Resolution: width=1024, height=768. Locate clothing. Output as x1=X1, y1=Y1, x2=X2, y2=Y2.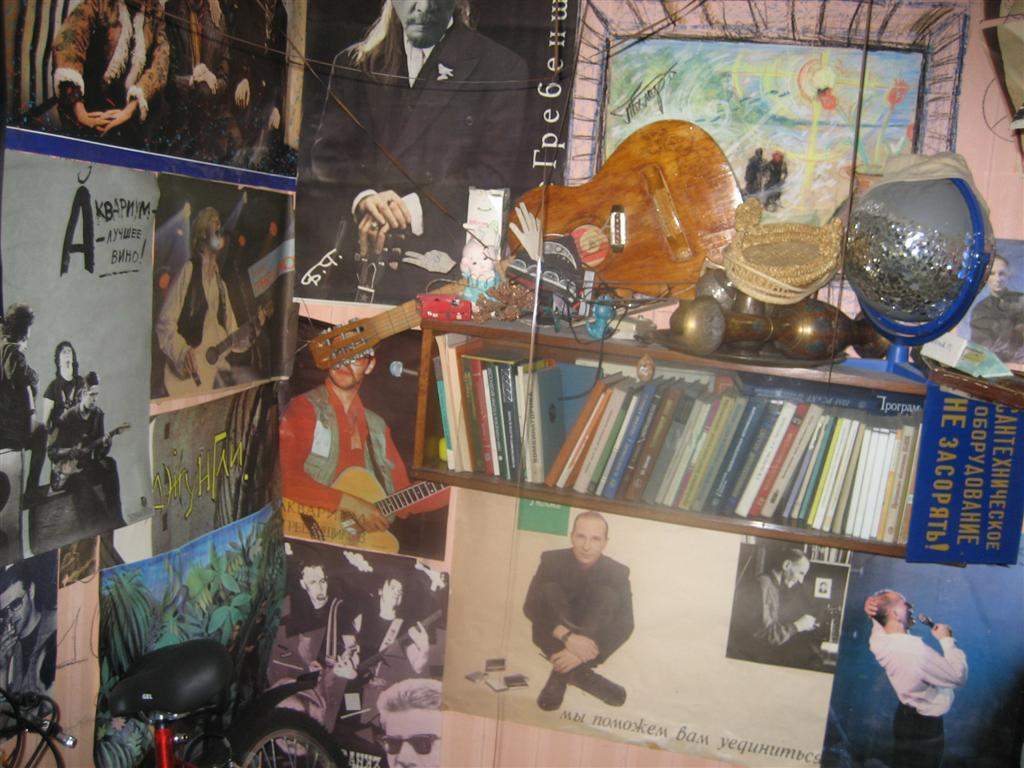
x1=286, y1=595, x2=363, y2=674.
